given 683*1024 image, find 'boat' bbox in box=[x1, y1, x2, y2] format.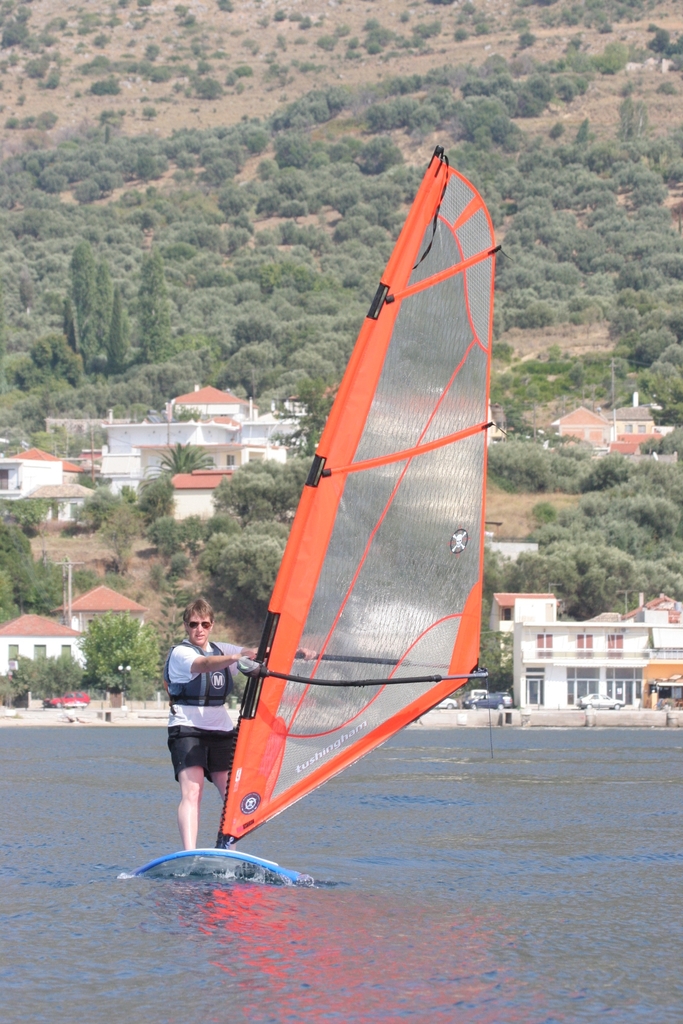
box=[110, 144, 502, 900].
